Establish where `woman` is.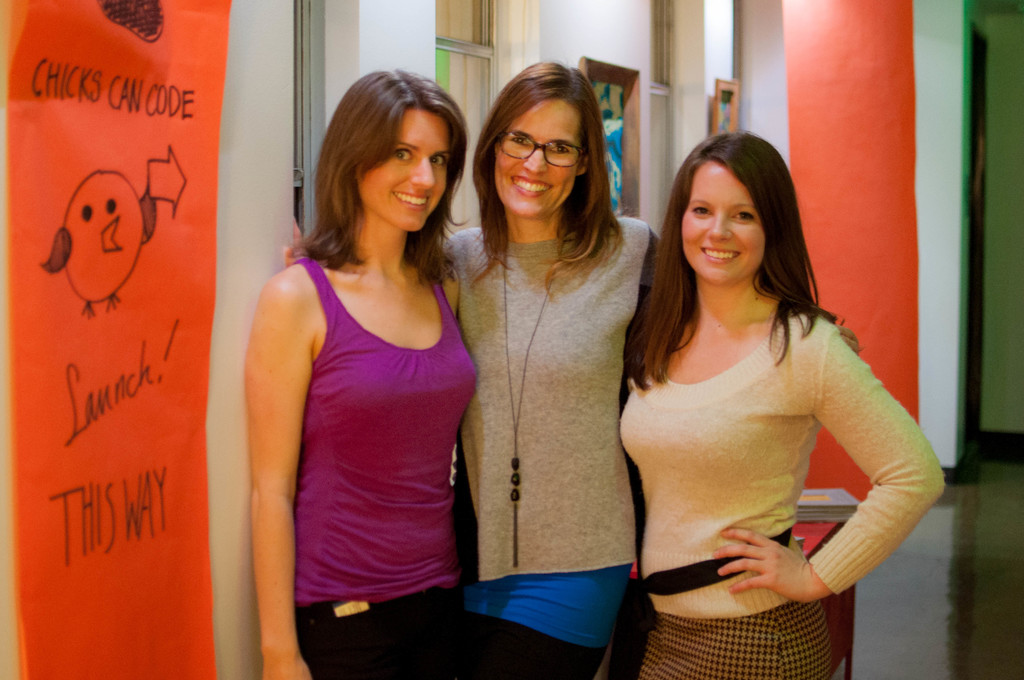
Established at bbox(248, 60, 569, 679).
